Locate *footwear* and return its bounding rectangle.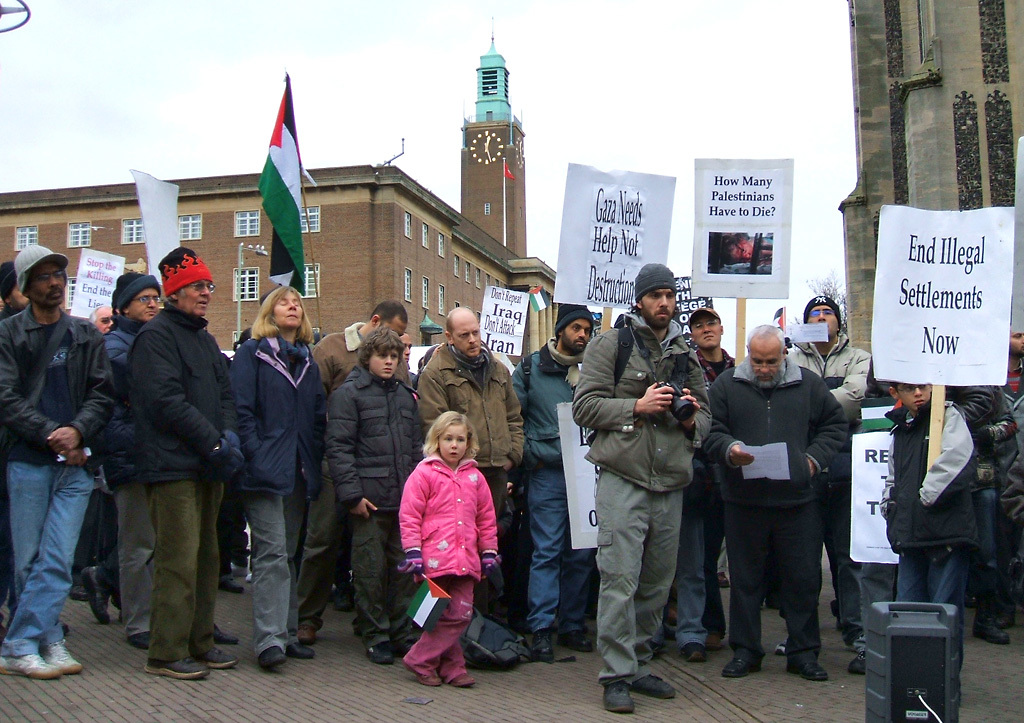
BBox(851, 653, 870, 681).
